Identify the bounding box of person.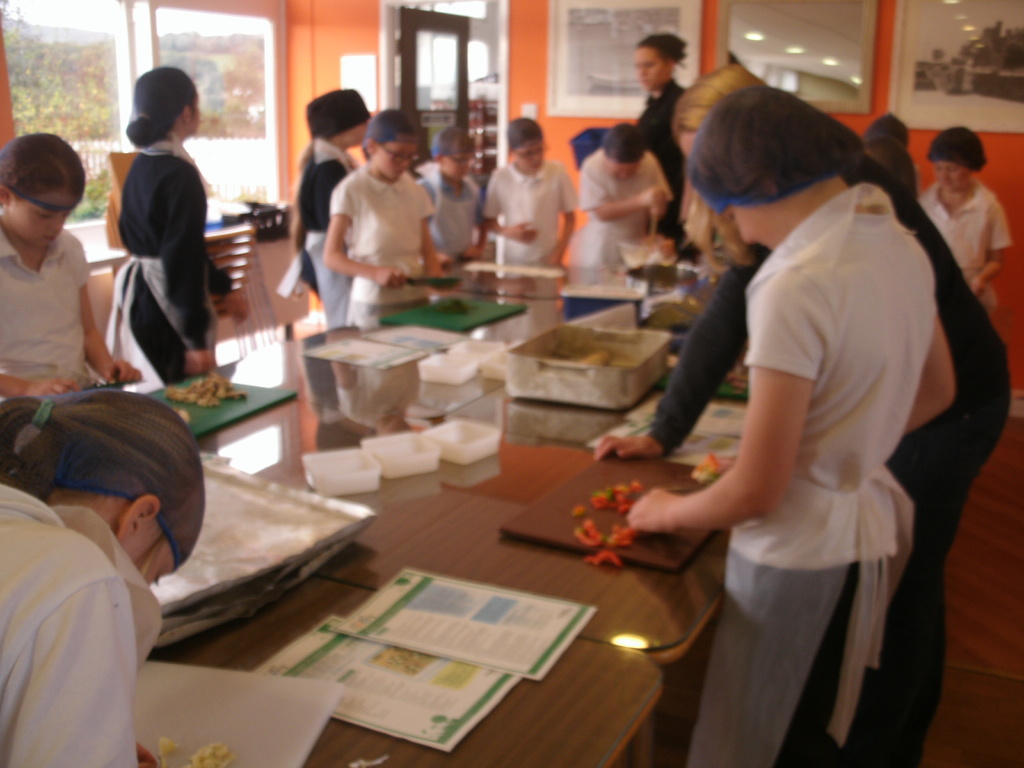
left=419, top=122, right=486, bottom=262.
